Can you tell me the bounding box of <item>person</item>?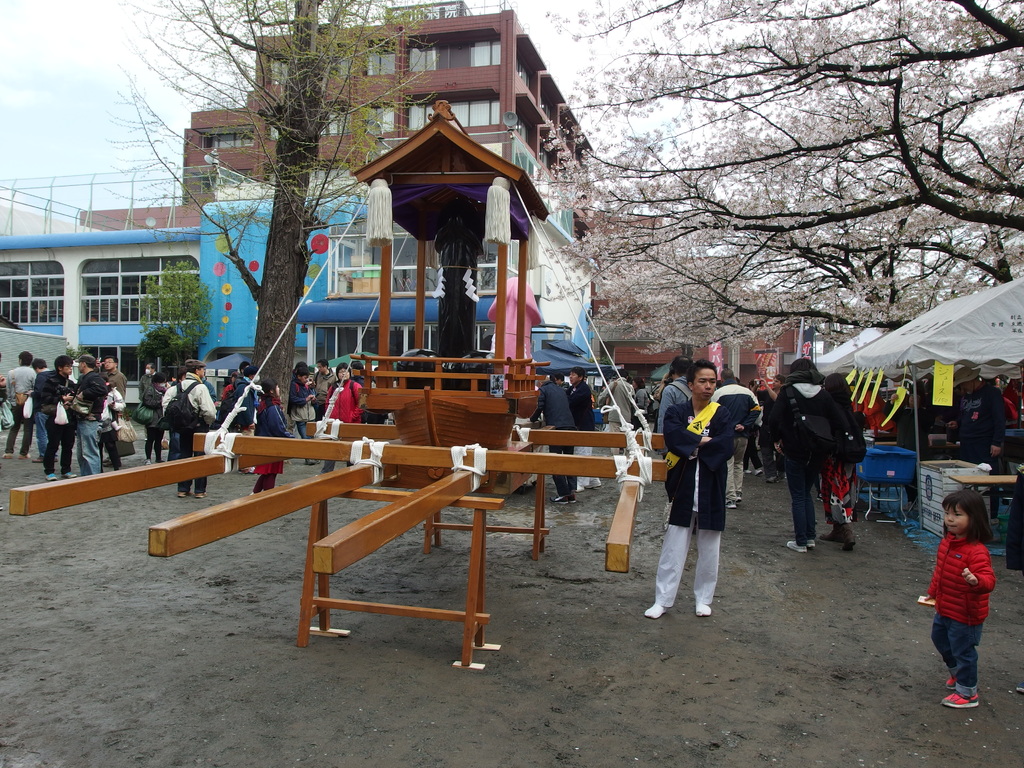
crop(141, 372, 172, 461).
